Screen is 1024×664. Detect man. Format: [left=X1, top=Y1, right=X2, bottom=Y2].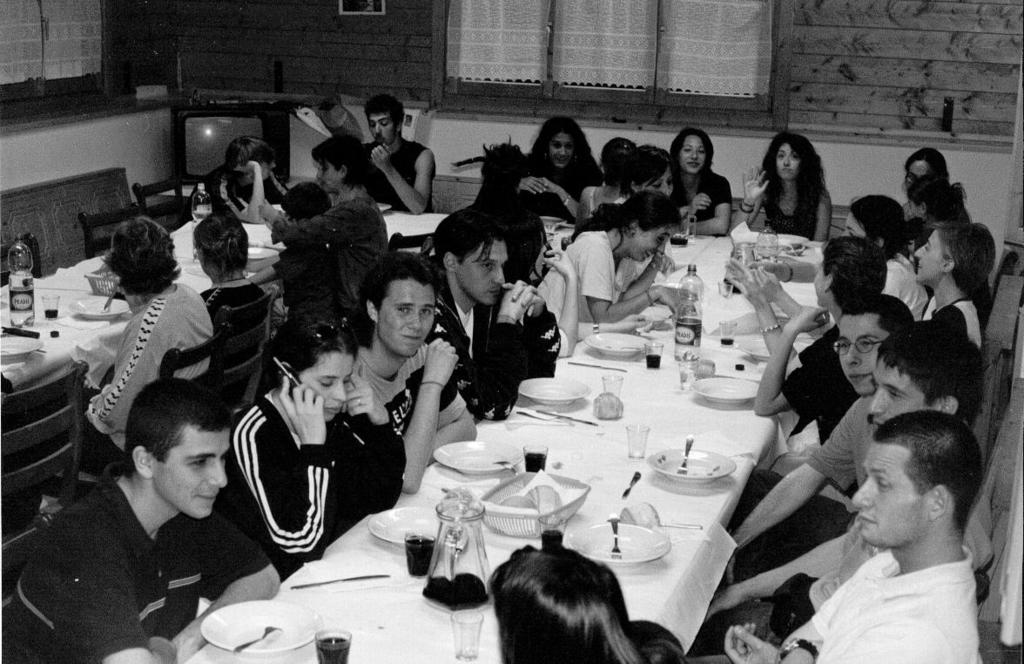
[left=341, top=247, right=479, bottom=493].
